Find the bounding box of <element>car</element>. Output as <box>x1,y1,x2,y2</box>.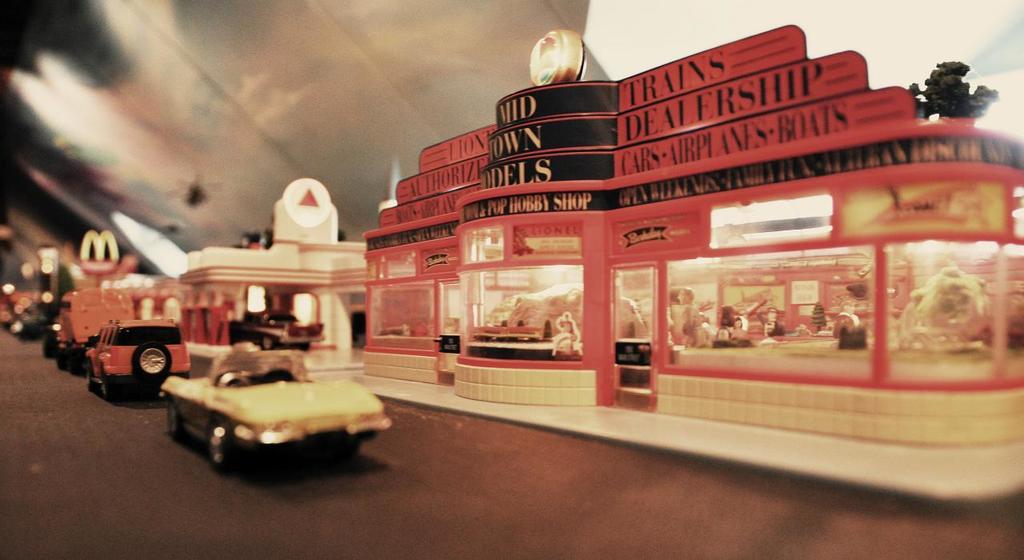
<box>155,349,388,458</box>.
